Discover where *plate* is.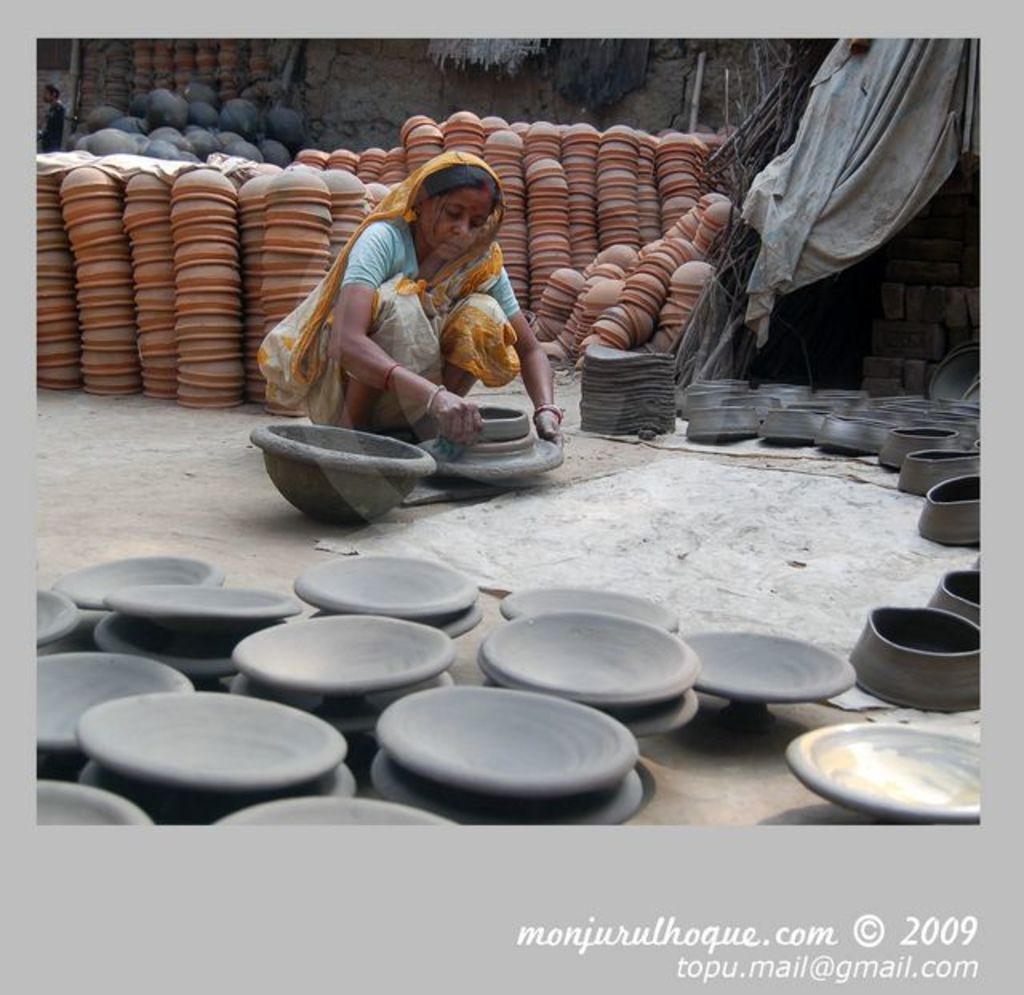
Discovered at 107:584:304:633.
